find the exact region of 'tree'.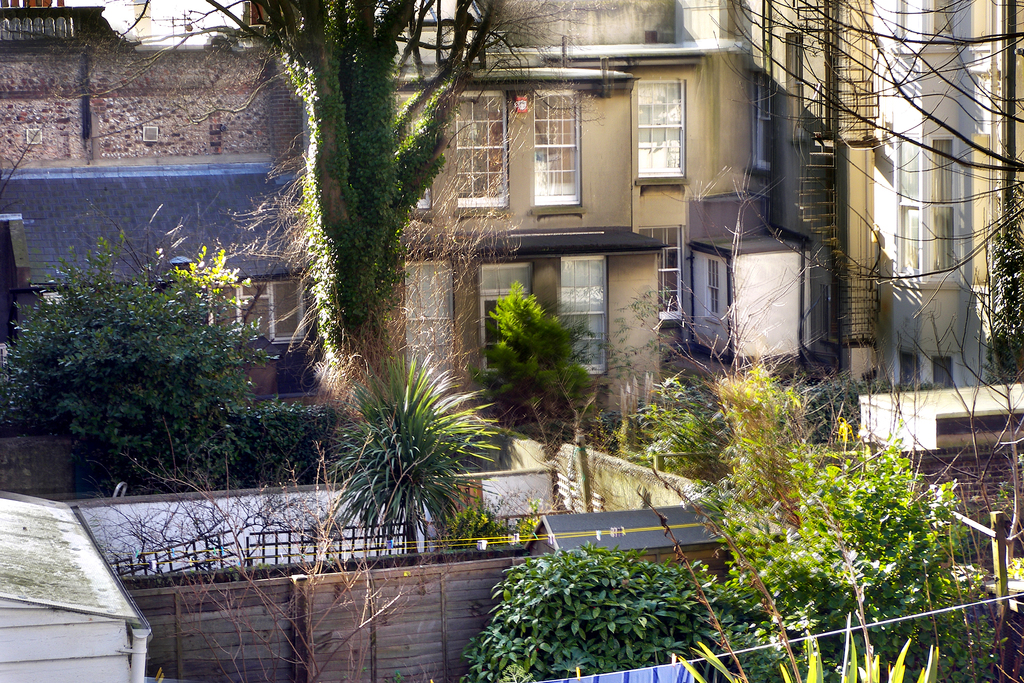
Exact region: (724, 0, 1023, 304).
